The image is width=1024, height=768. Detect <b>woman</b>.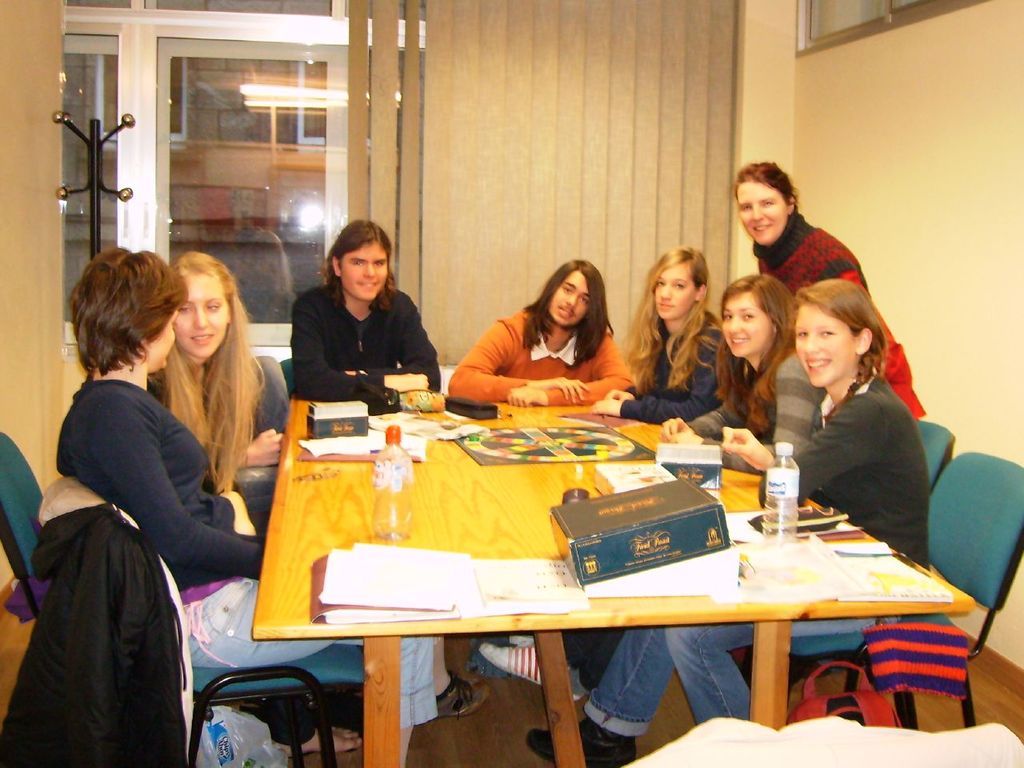
Detection: [176,264,270,478].
